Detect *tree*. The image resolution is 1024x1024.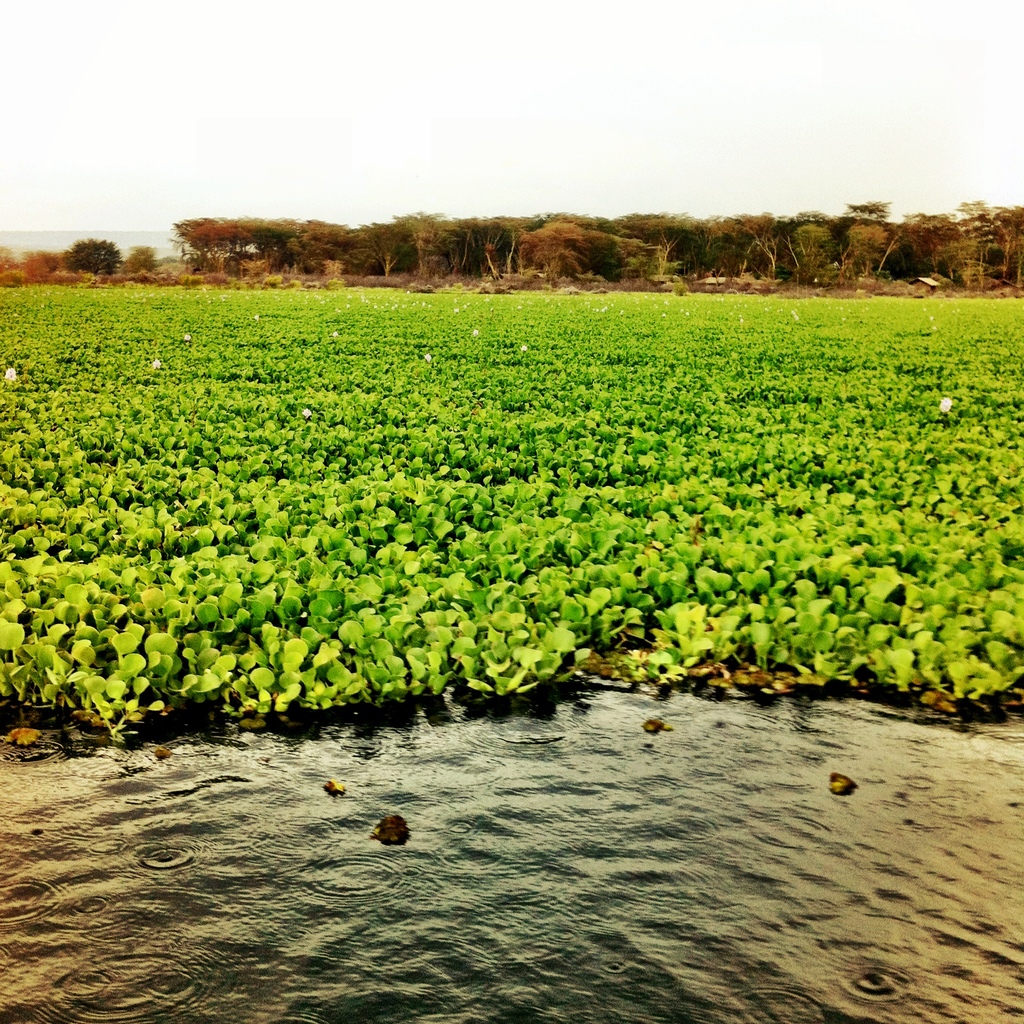
bbox=[847, 199, 887, 248].
